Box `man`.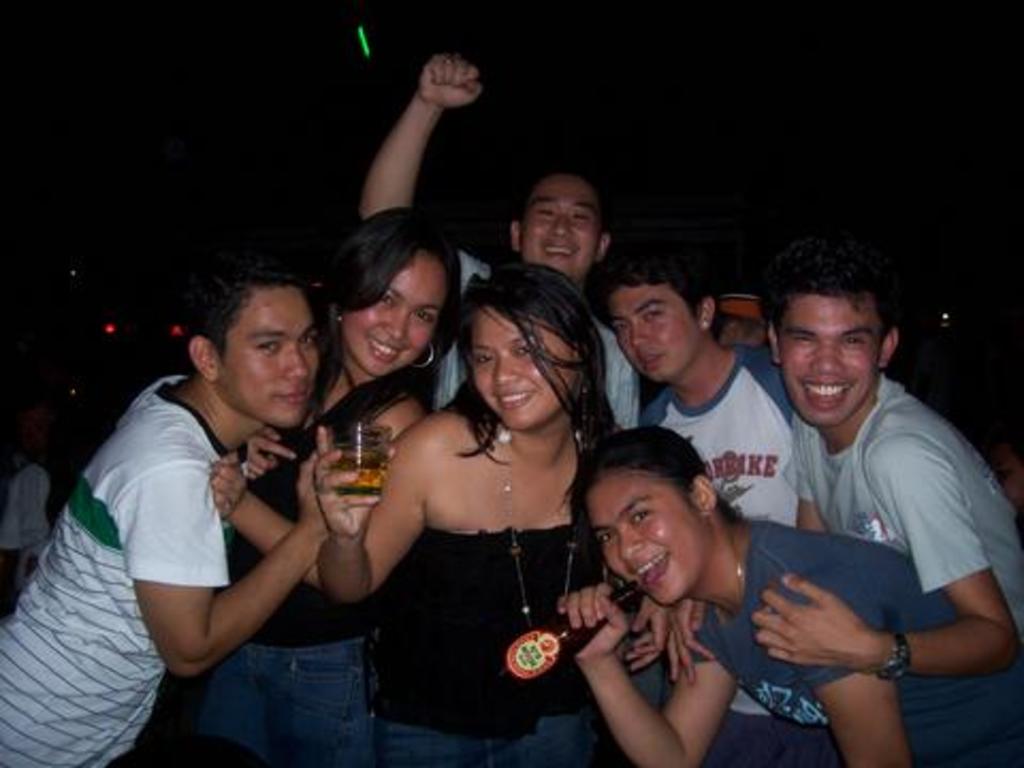
{"left": 604, "top": 252, "right": 843, "bottom": 766}.
